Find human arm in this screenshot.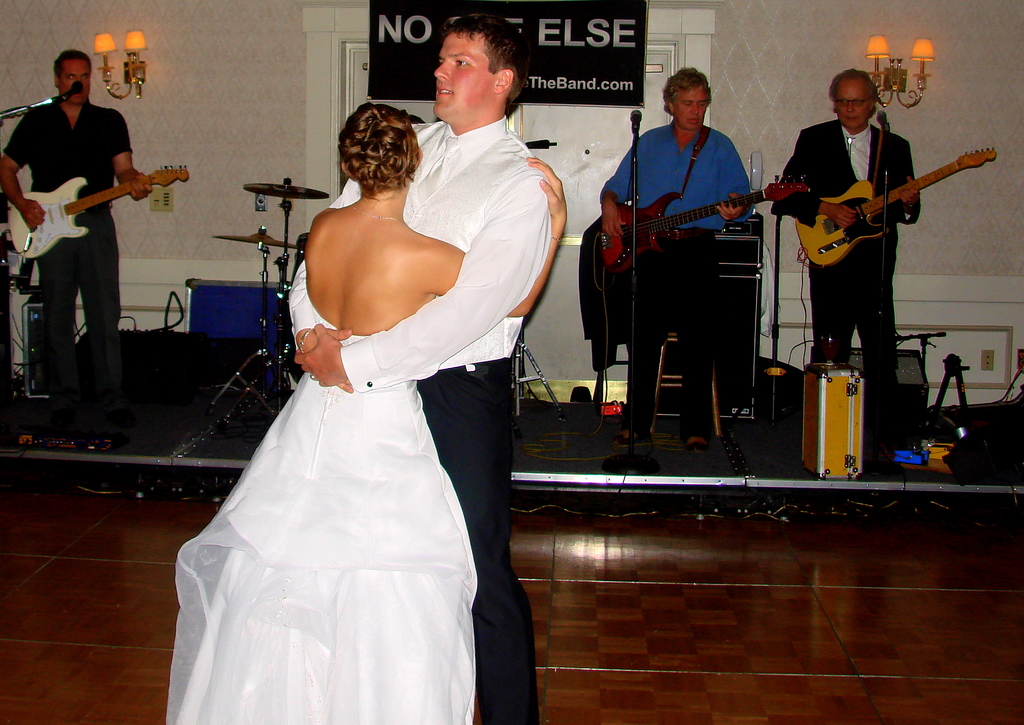
The bounding box for human arm is Rect(594, 145, 632, 240).
